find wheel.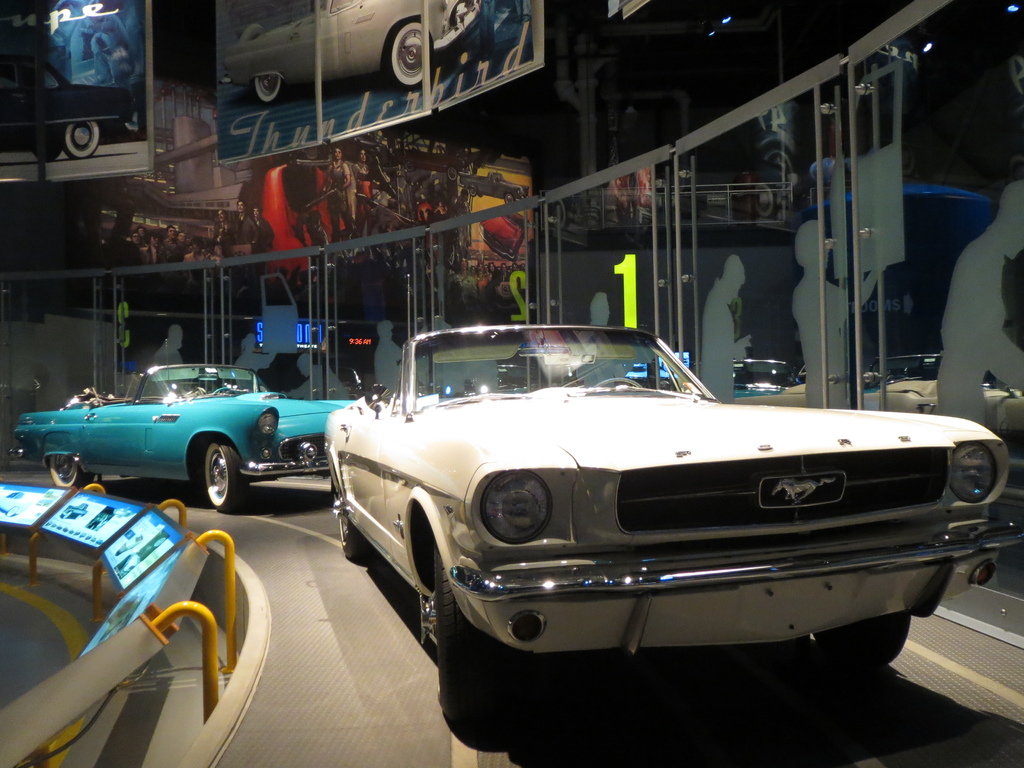
840:618:918:684.
